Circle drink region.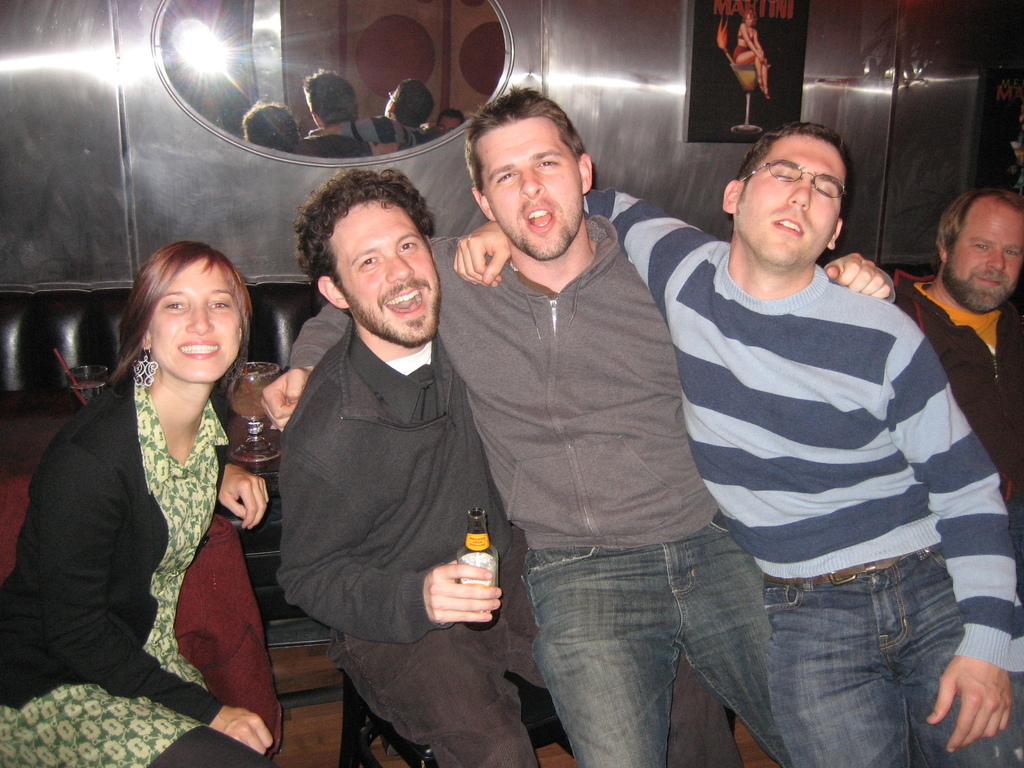
Region: x1=732, y1=68, x2=758, y2=95.
